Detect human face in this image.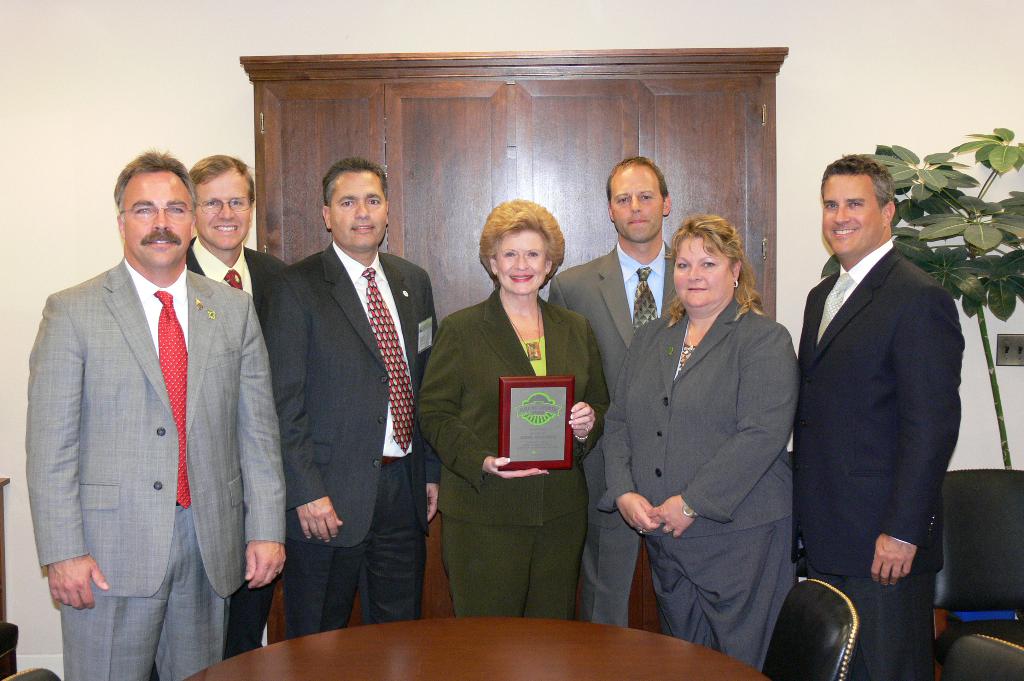
Detection: {"left": 197, "top": 168, "right": 252, "bottom": 249}.
